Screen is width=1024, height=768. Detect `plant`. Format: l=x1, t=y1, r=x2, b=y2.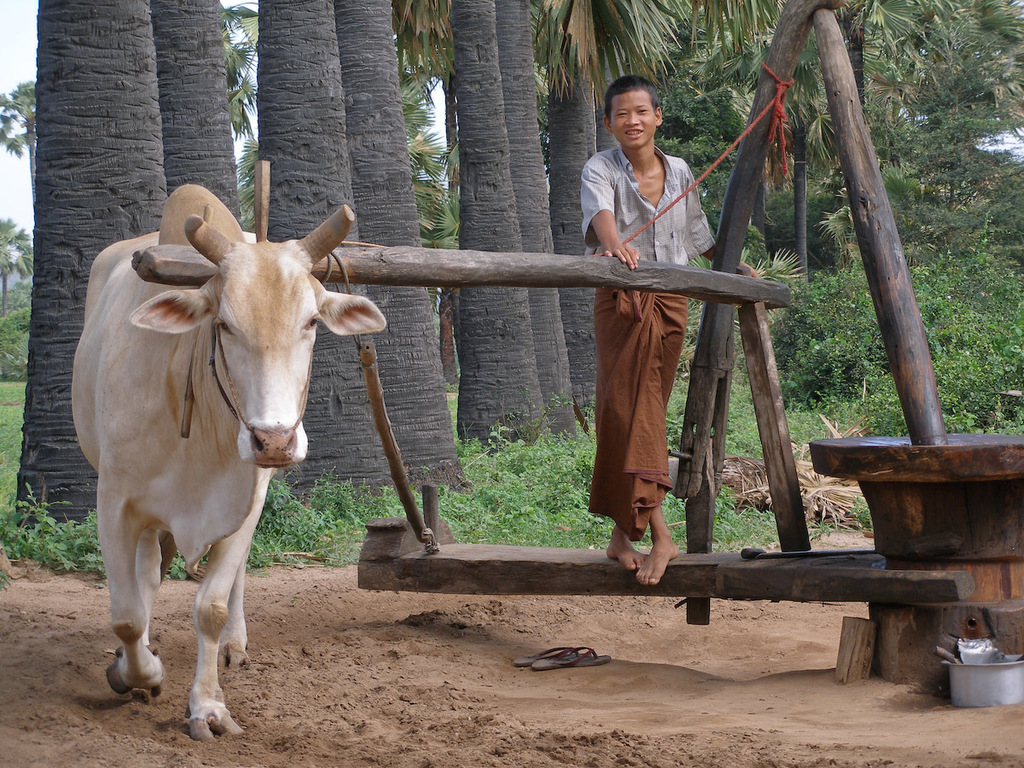
l=847, t=494, r=872, b=527.
